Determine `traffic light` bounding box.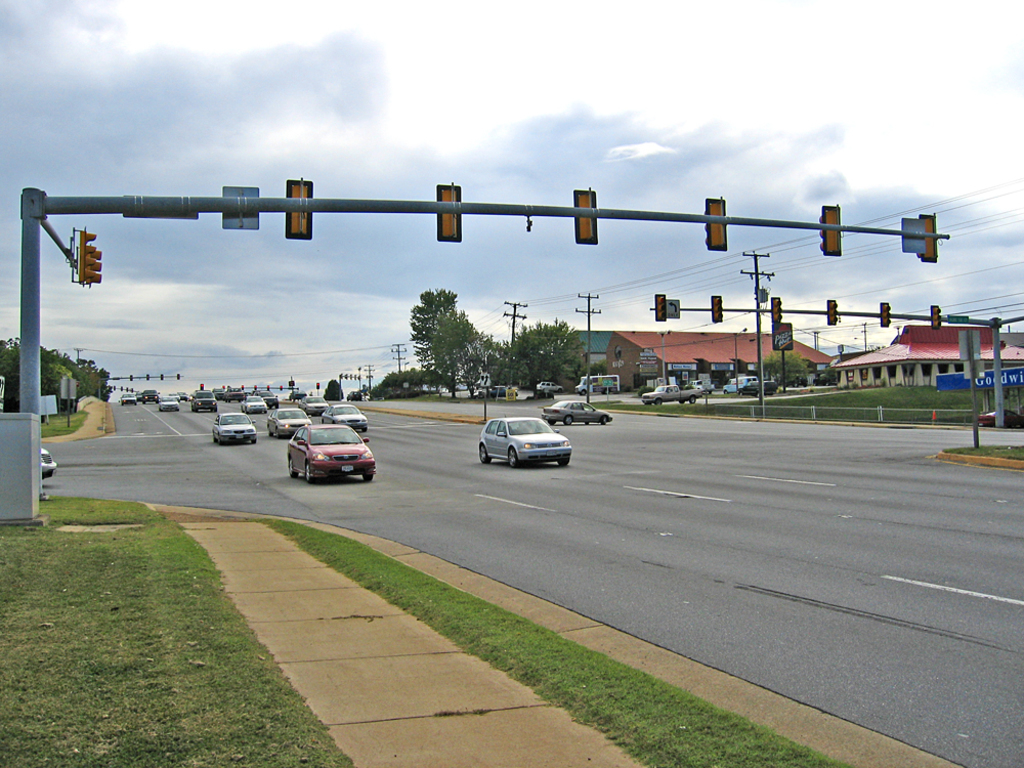
Determined: x1=880 y1=301 x2=891 y2=327.
